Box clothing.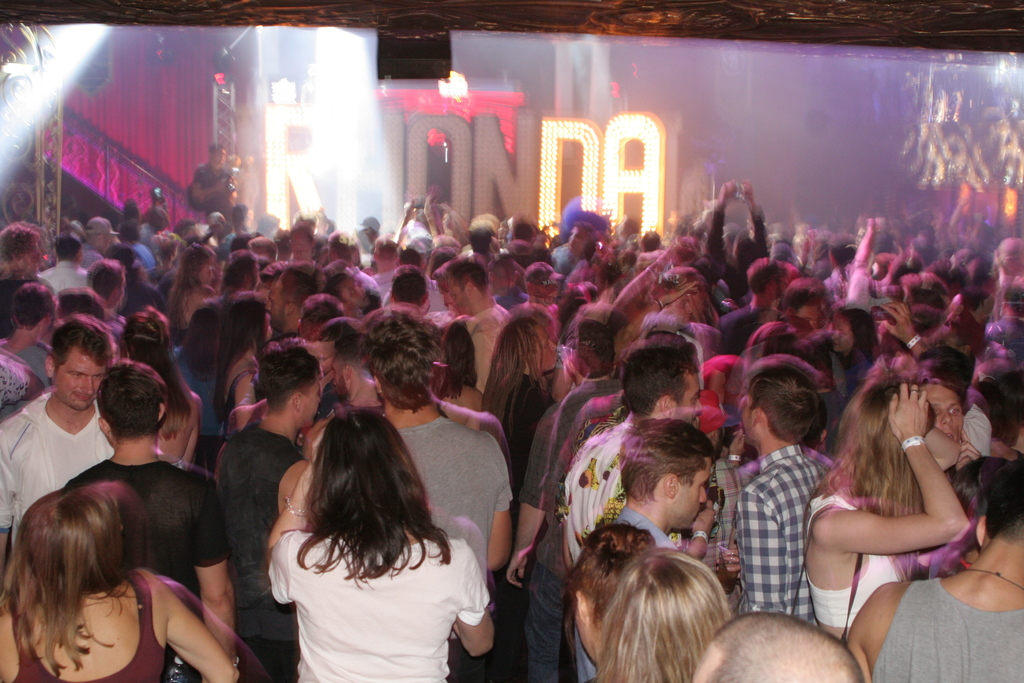
(81,245,100,263).
